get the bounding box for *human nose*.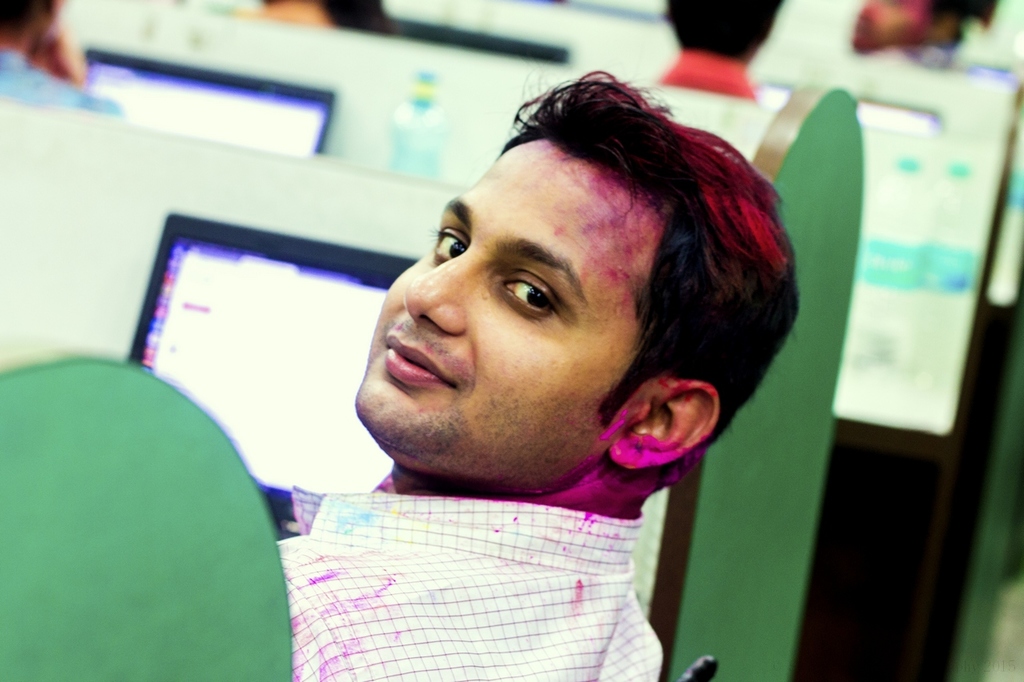
select_region(406, 256, 476, 345).
